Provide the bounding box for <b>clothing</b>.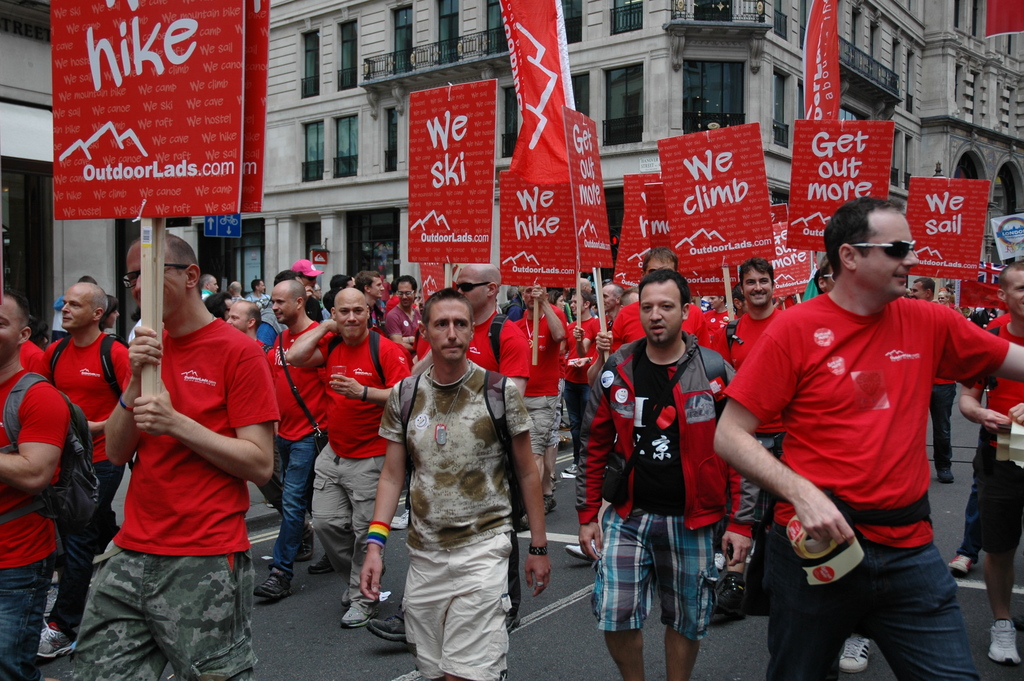
bbox=(382, 299, 422, 332).
